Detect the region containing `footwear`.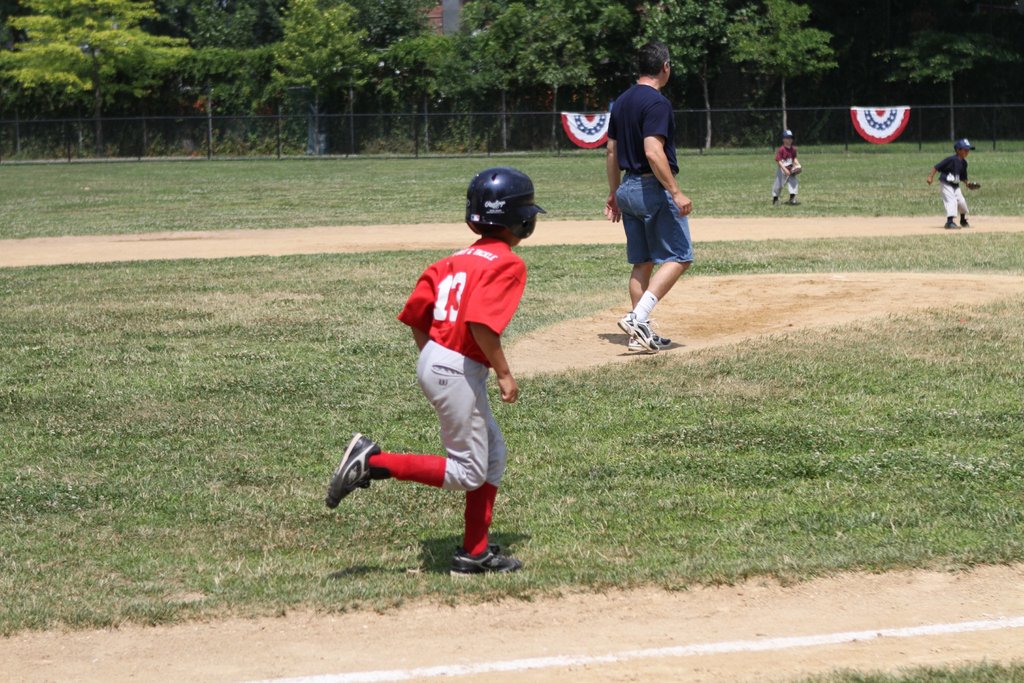
left=944, top=211, right=963, bottom=229.
